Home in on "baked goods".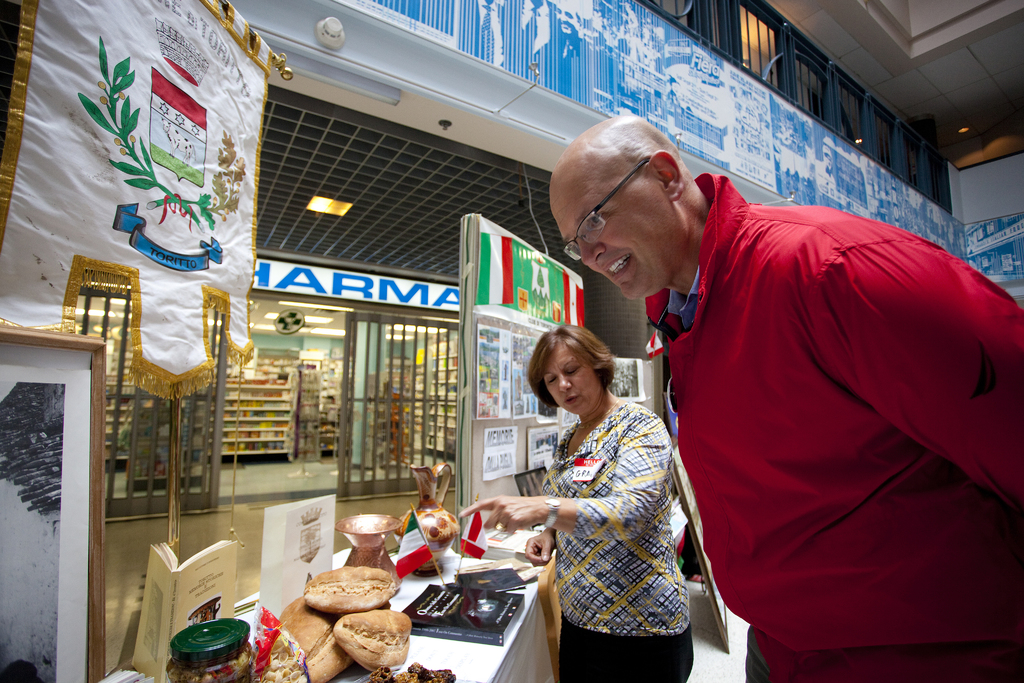
Homed in at x1=280, y1=605, x2=352, y2=682.
